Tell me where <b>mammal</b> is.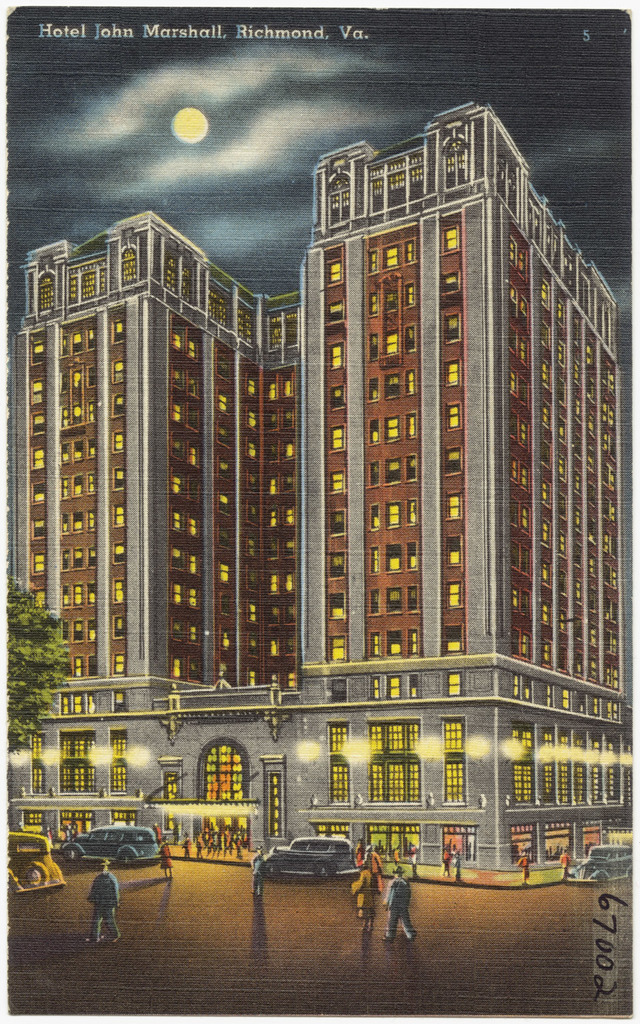
<b>mammal</b> is at 559/851/568/879.
